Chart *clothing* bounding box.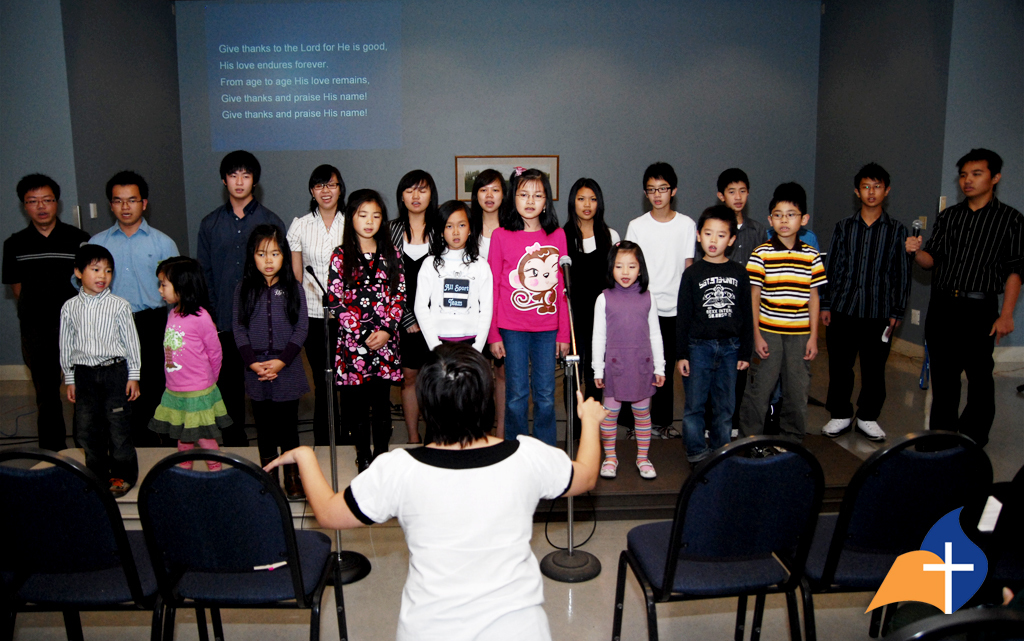
Charted: BBox(338, 423, 579, 640).
